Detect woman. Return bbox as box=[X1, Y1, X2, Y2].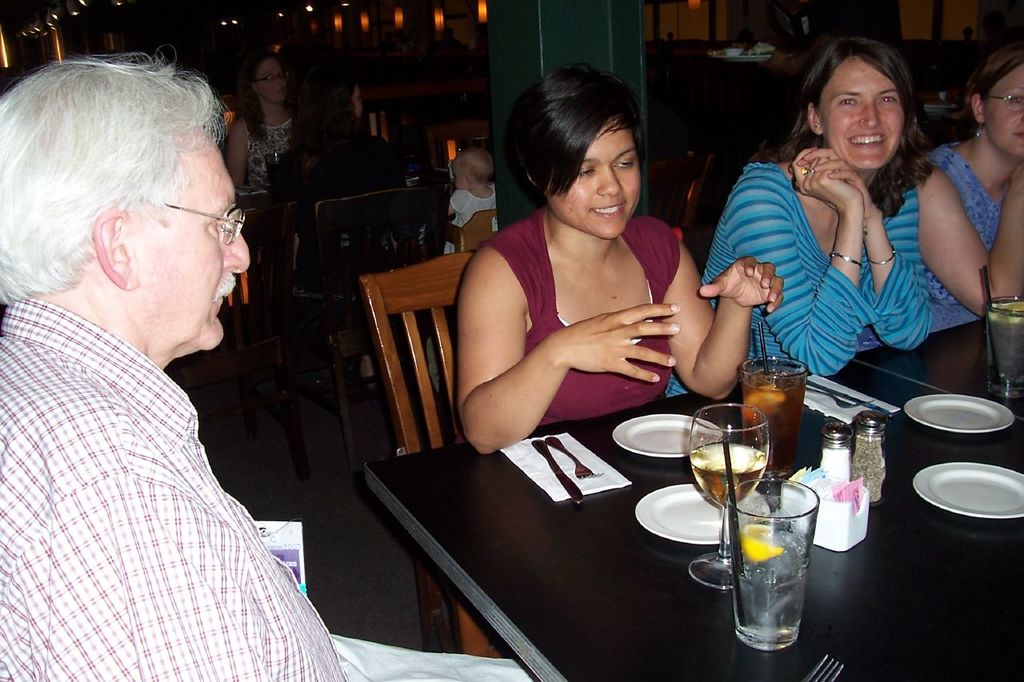
box=[665, 29, 931, 400].
